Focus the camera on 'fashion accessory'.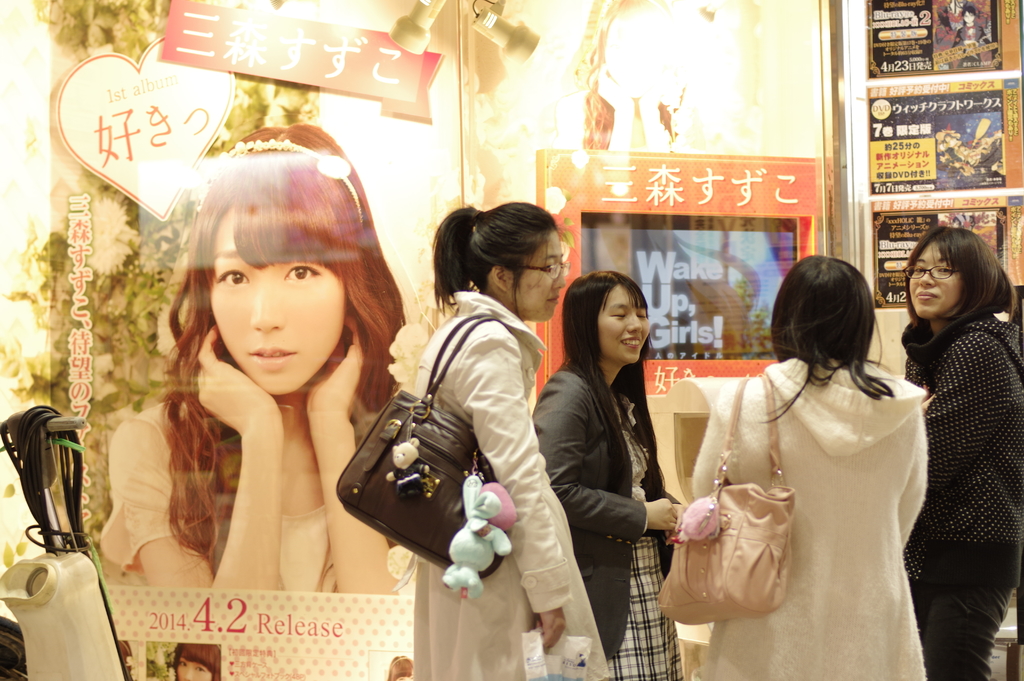
Focus region: locate(652, 372, 801, 614).
